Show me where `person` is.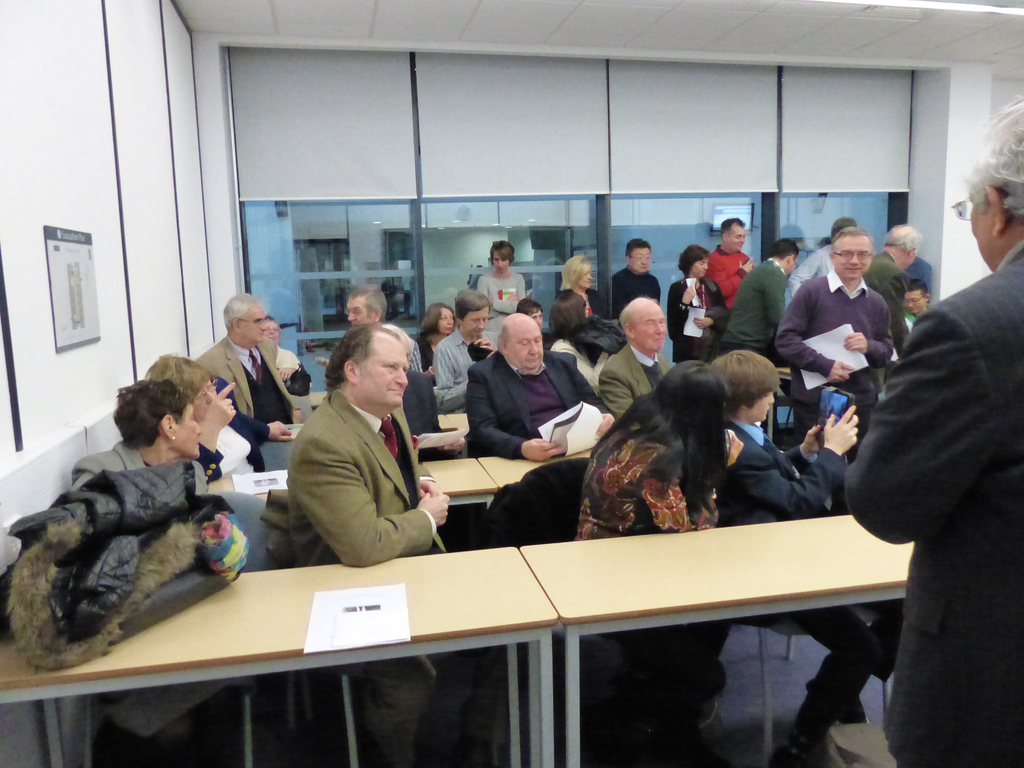
`person` is at region(418, 302, 450, 396).
